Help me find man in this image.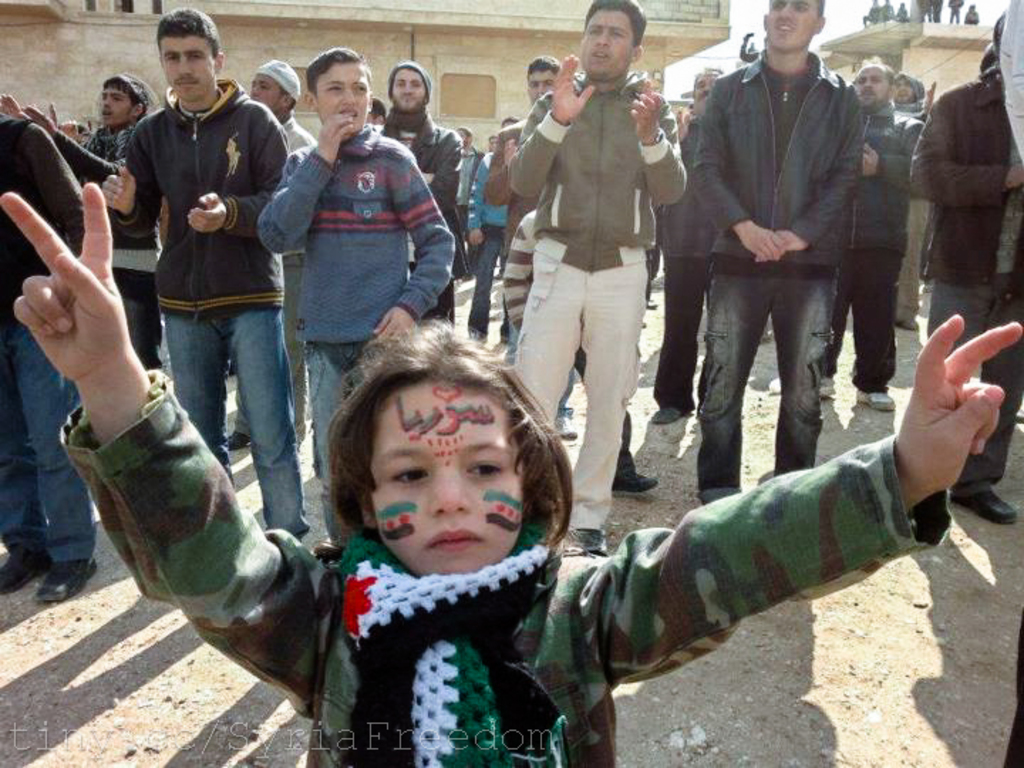
Found it: [98, 10, 310, 538].
